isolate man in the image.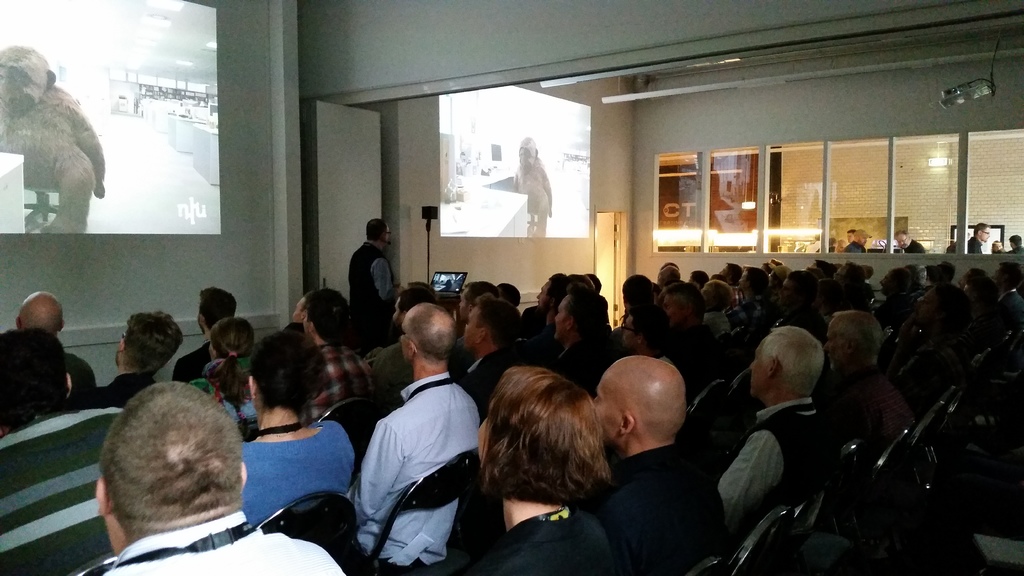
Isolated region: bbox(816, 237, 837, 252).
